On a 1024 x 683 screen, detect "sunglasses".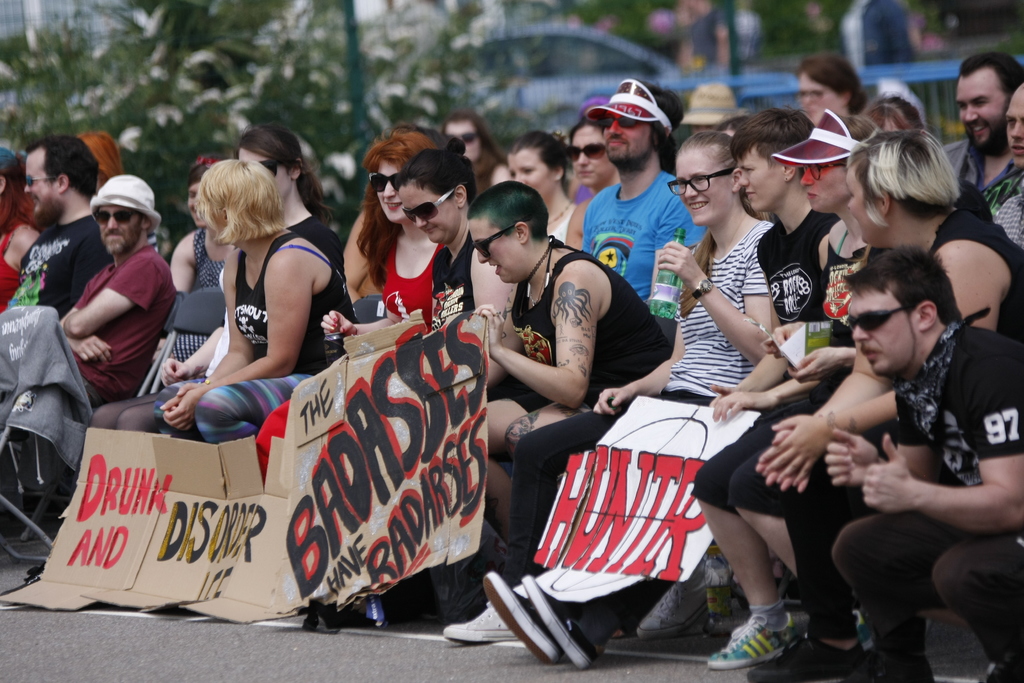
472, 217, 532, 257.
